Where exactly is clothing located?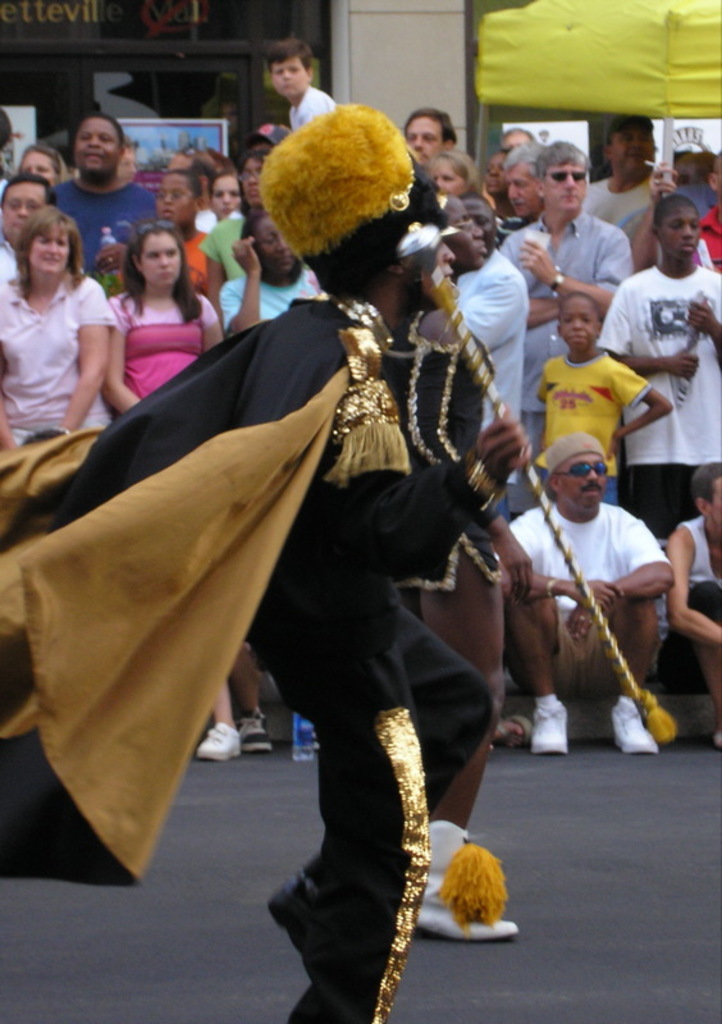
Its bounding box is box=[0, 288, 502, 1023].
